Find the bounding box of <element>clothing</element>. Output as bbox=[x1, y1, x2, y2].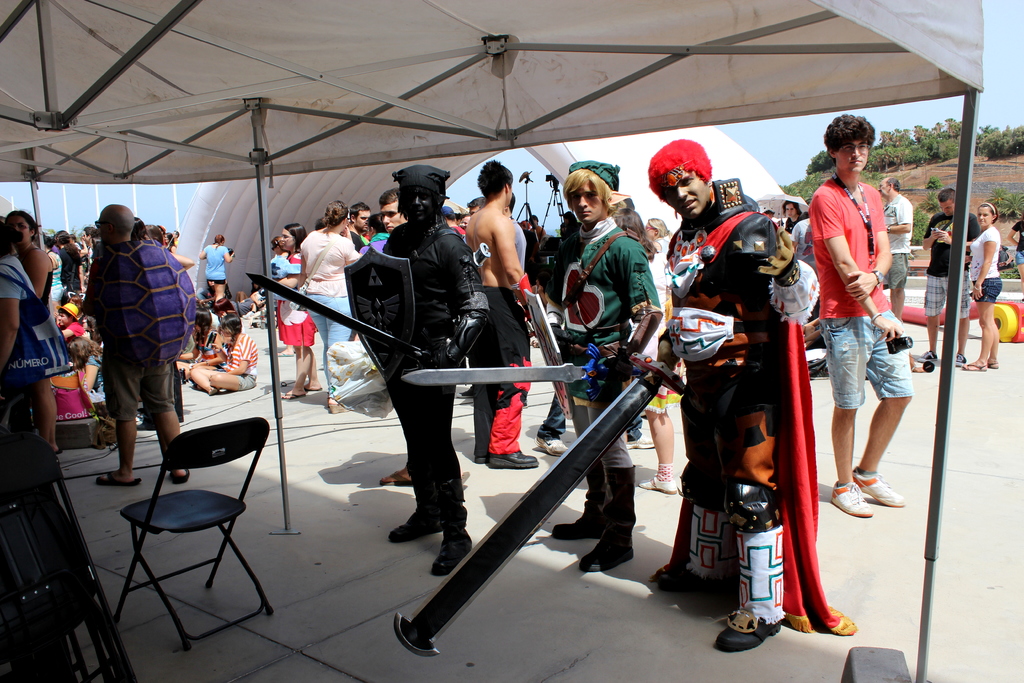
bbox=[651, 238, 668, 251].
